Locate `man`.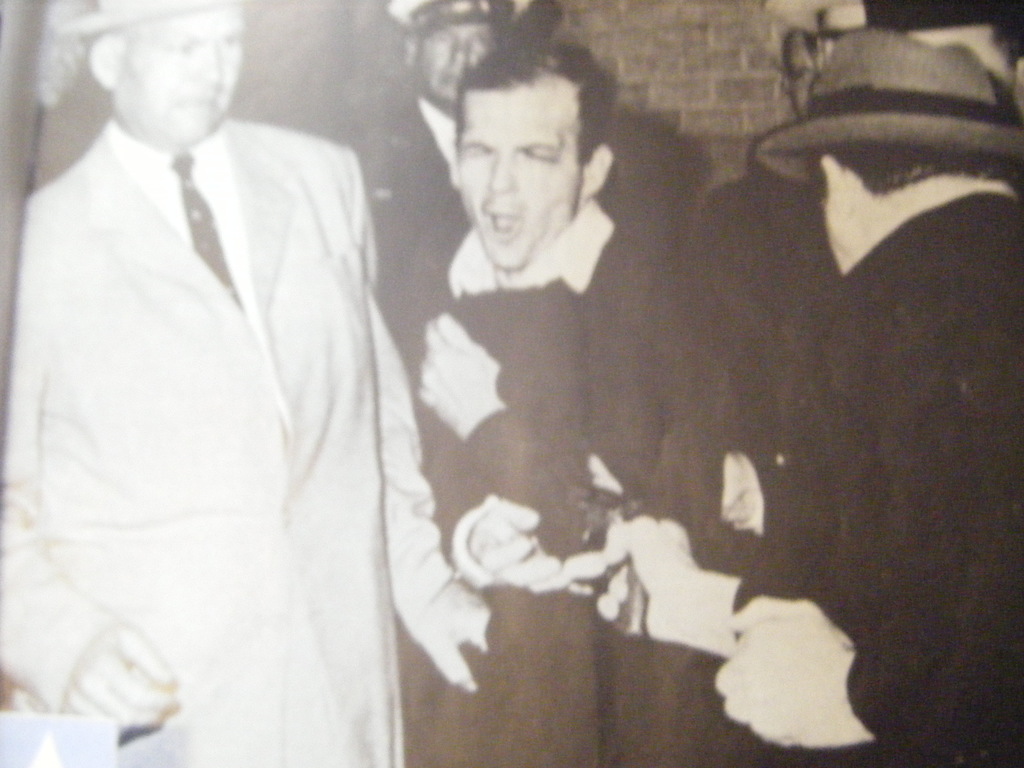
Bounding box: [570, 31, 1021, 767].
